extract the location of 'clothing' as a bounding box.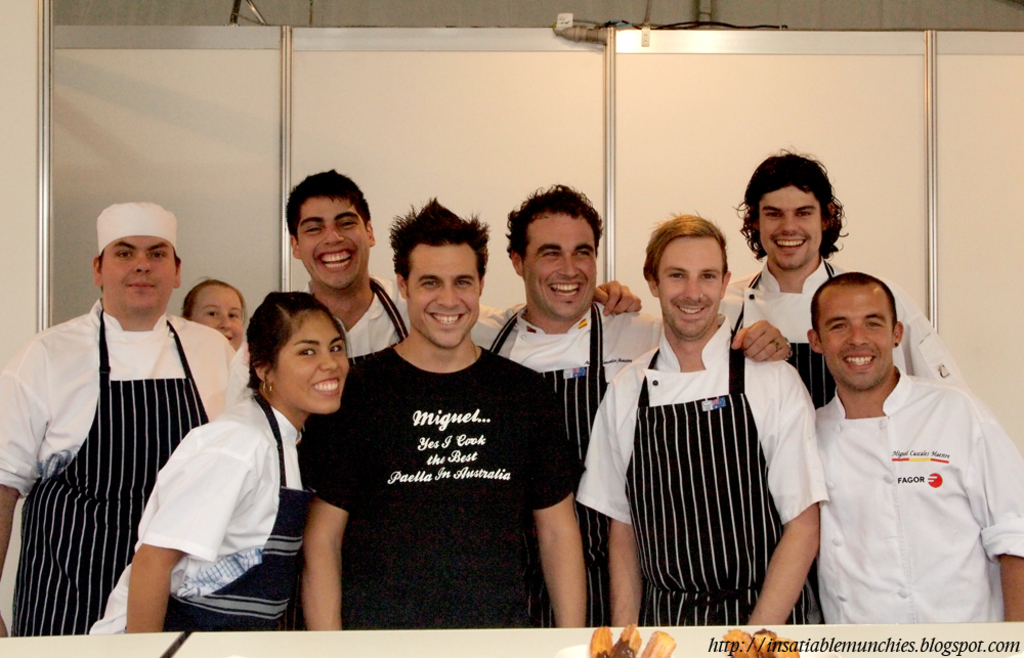
crop(0, 297, 252, 633).
